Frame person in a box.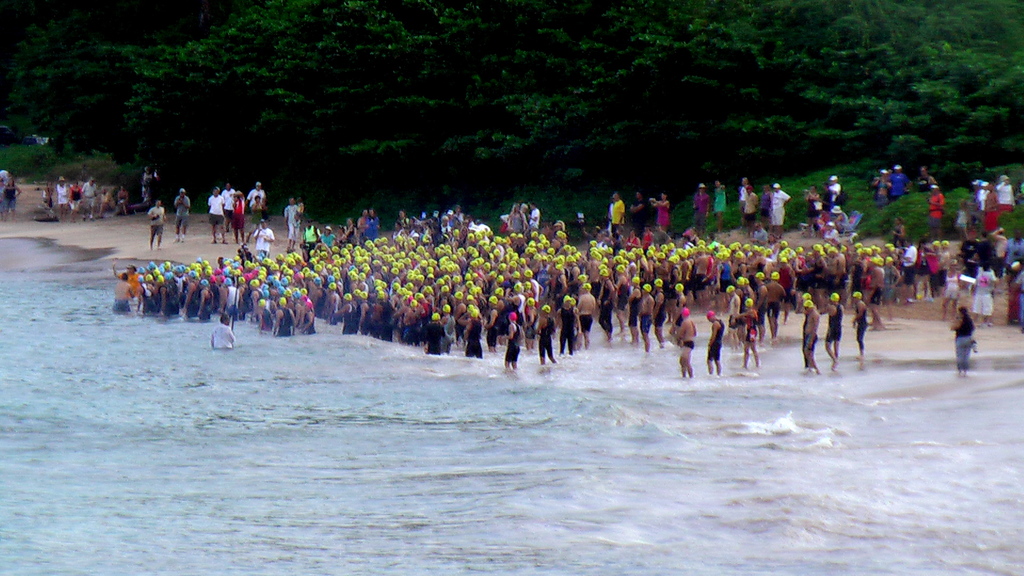
<bbox>881, 254, 905, 321</bbox>.
